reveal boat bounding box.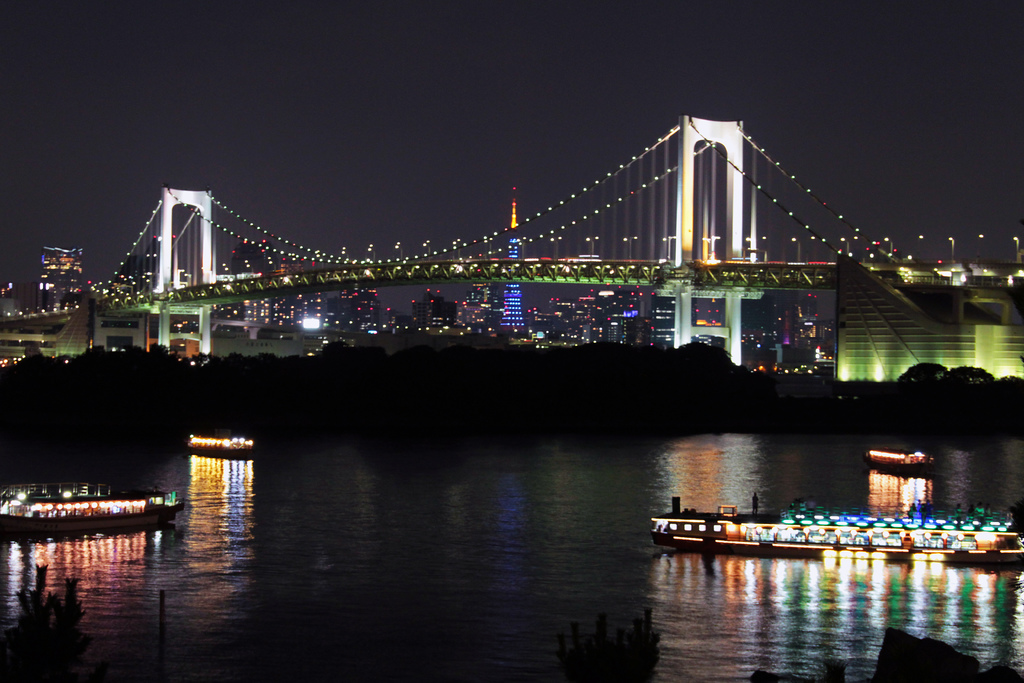
Revealed: pyautogui.locateOnScreen(866, 447, 938, 477).
